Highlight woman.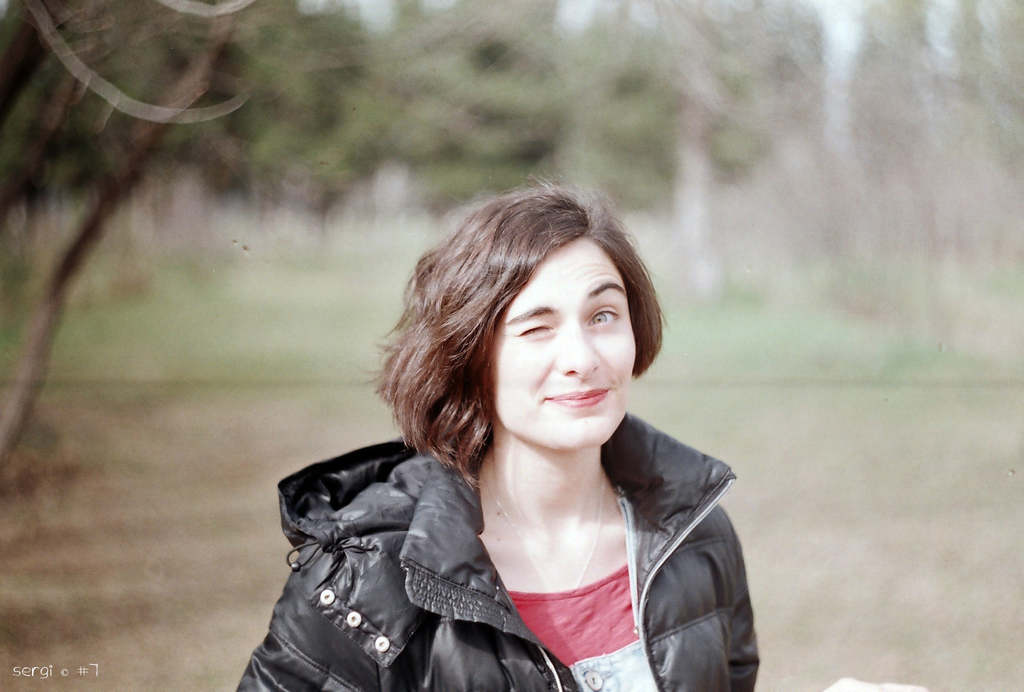
Highlighted region: box=[252, 187, 767, 684].
